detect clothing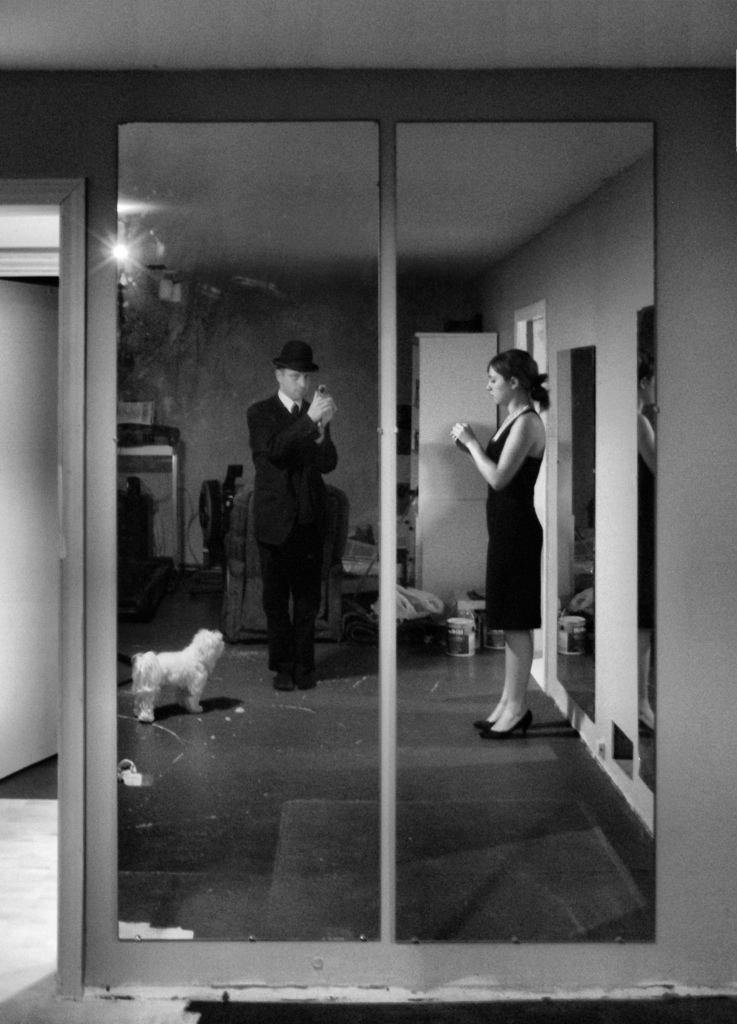
444,400,547,662
